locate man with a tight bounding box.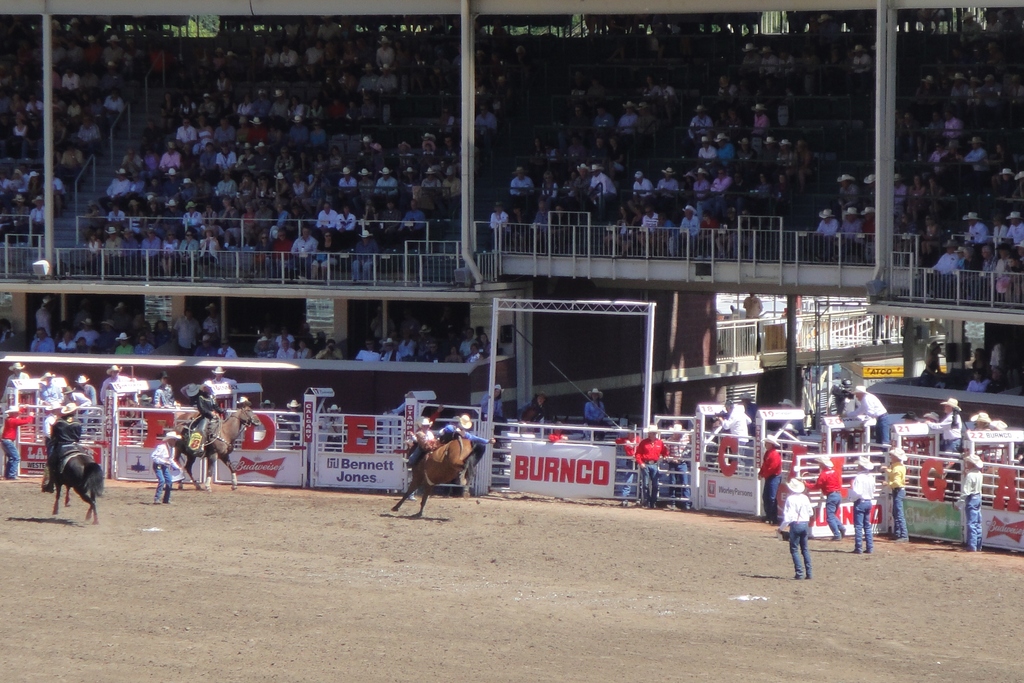
(left=352, top=228, right=377, bottom=281).
